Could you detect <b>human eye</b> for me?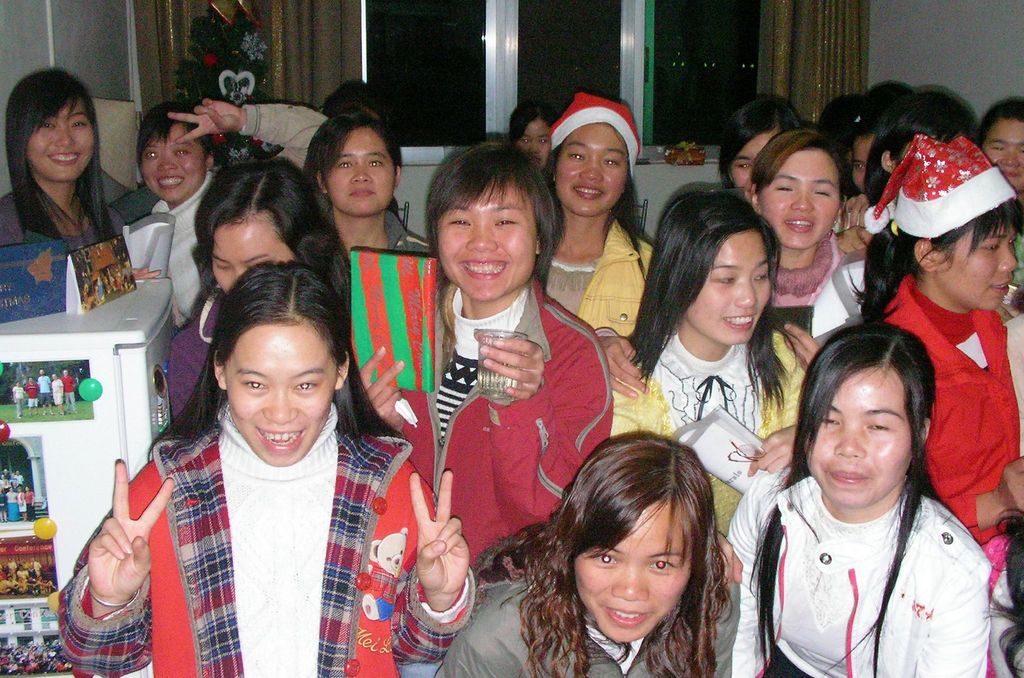
Detection result: 584,551,623,567.
